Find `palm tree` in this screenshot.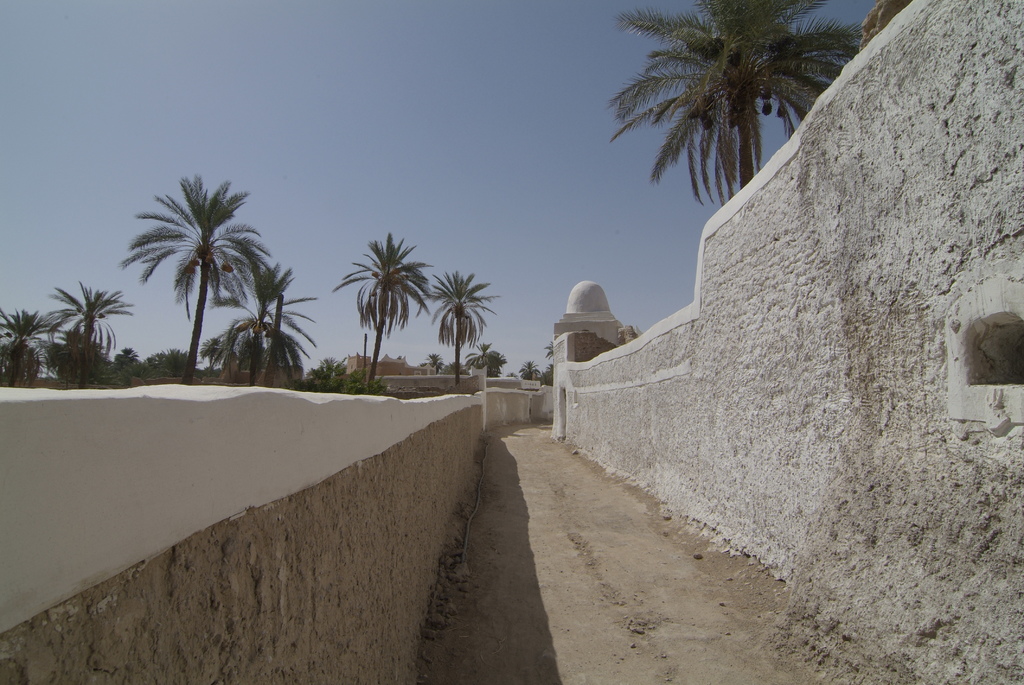
The bounding box for `palm tree` is (x1=0, y1=302, x2=68, y2=386).
